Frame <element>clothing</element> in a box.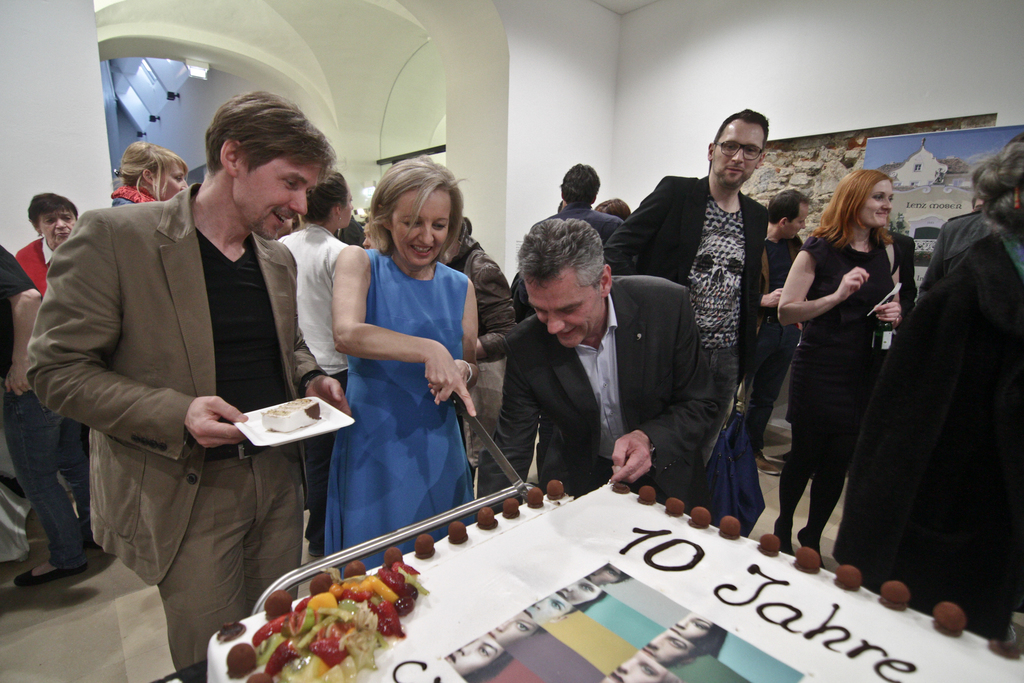
605, 171, 760, 405.
